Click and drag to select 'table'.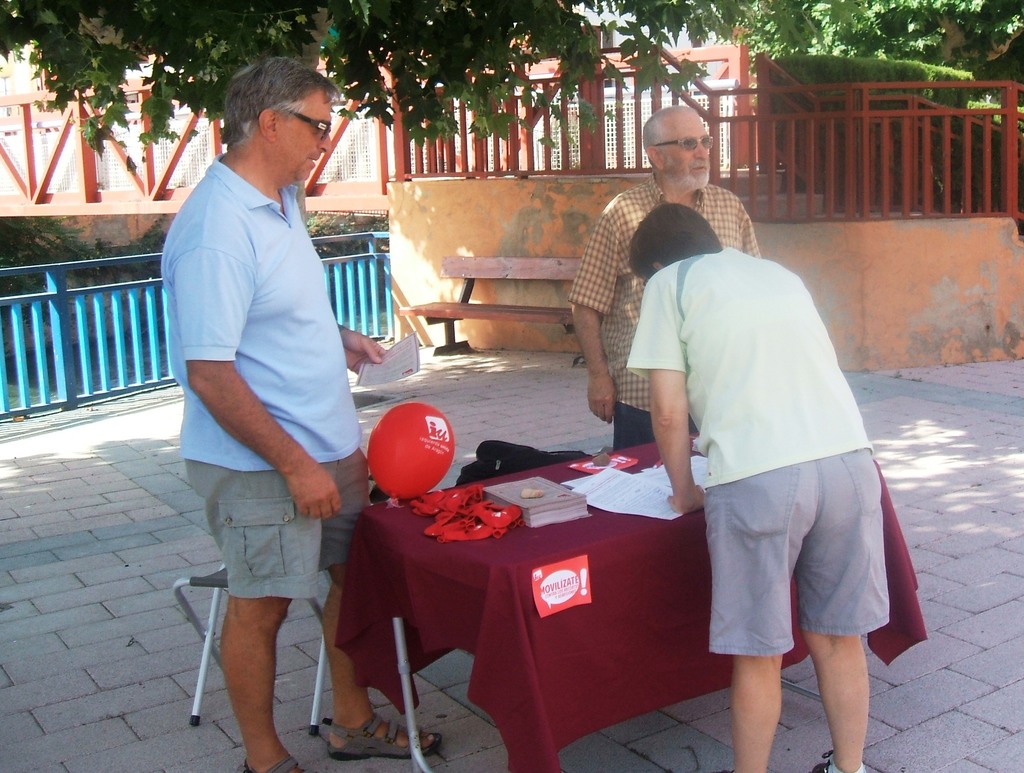
Selection: (x1=321, y1=425, x2=739, y2=761).
